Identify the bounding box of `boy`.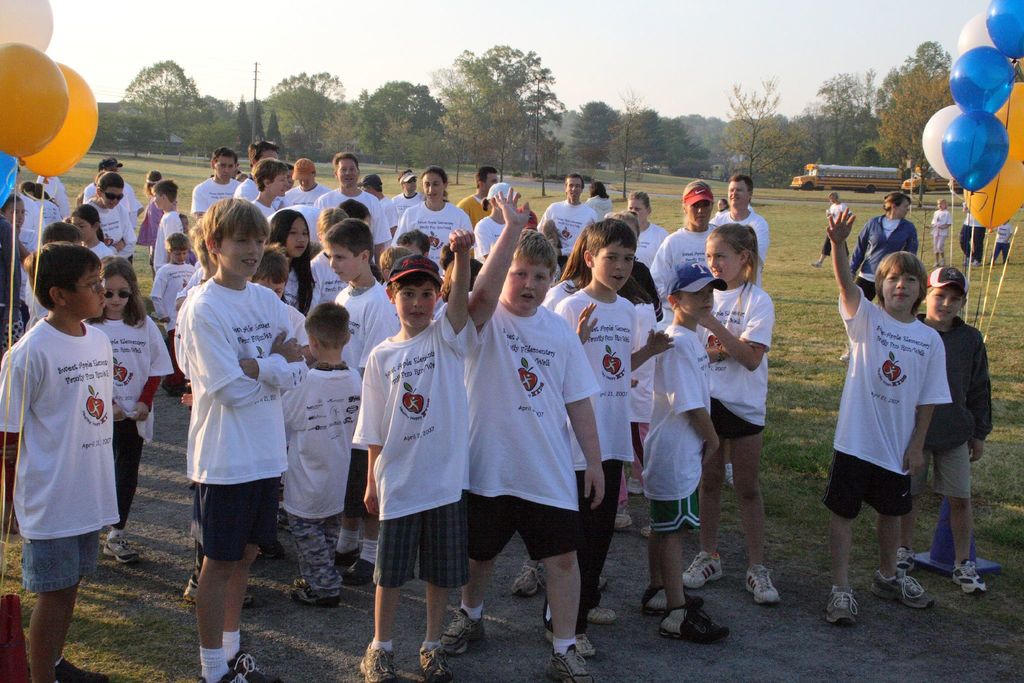
x1=150 y1=179 x2=186 y2=272.
